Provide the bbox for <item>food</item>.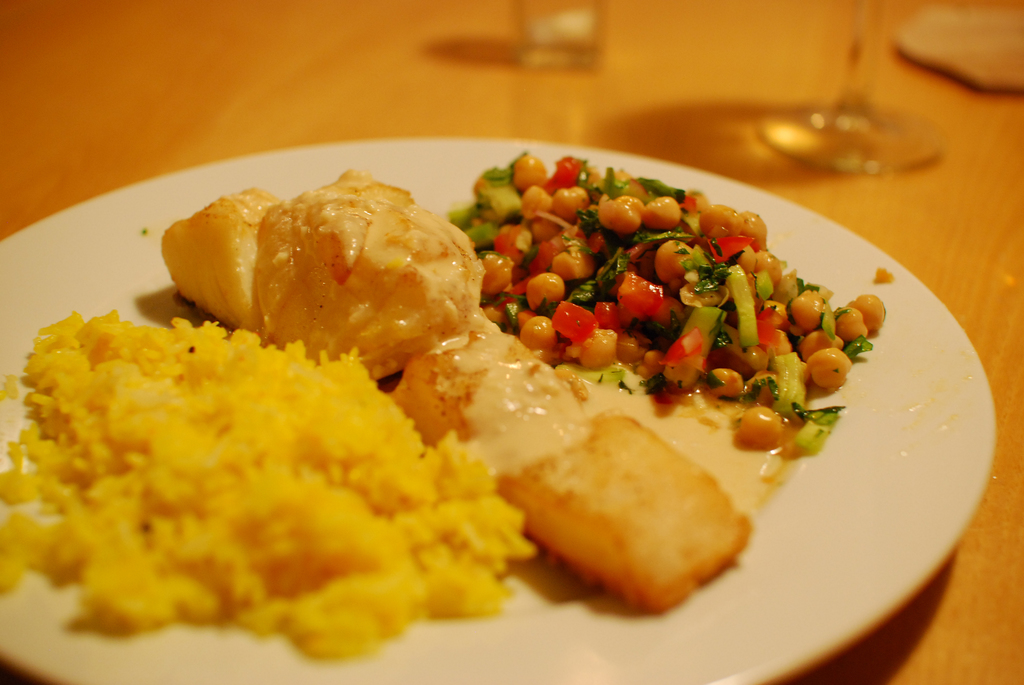
(left=0, top=303, right=547, bottom=666).
